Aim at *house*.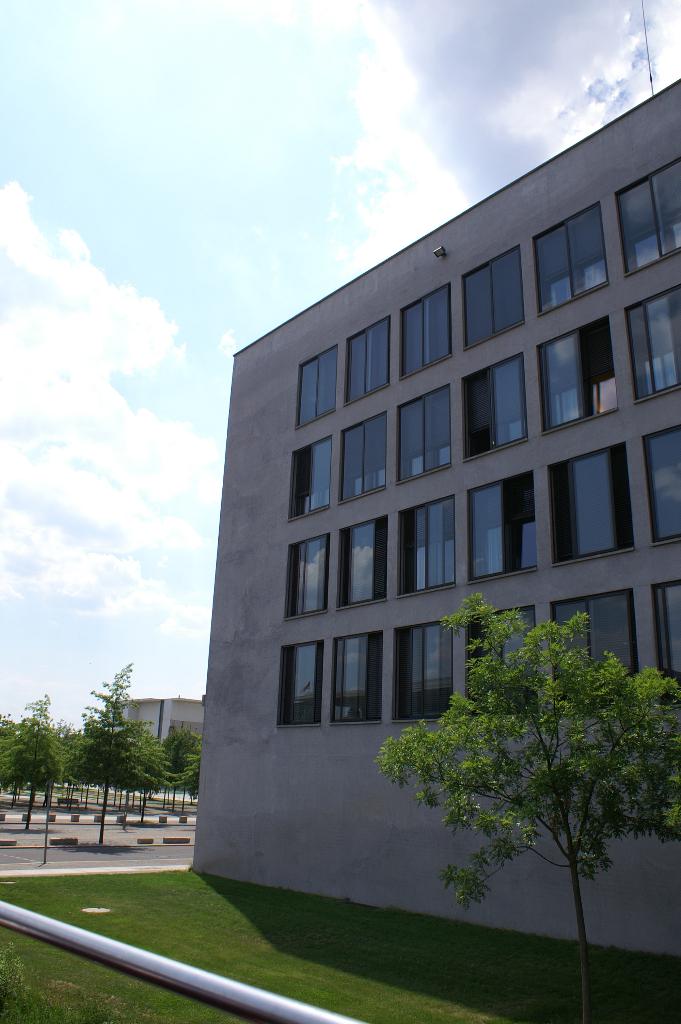
Aimed at {"left": 182, "top": 70, "right": 680, "bottom": 974}.
